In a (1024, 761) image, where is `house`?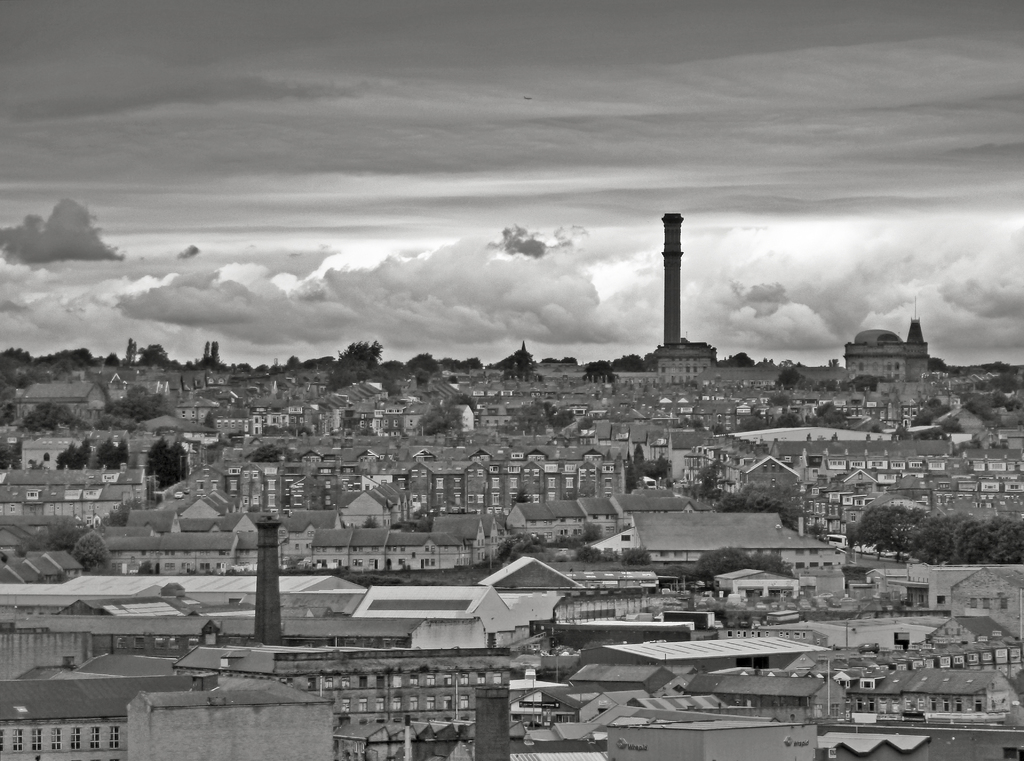
[x1=126, y1=675, x2=333, y2=760].
